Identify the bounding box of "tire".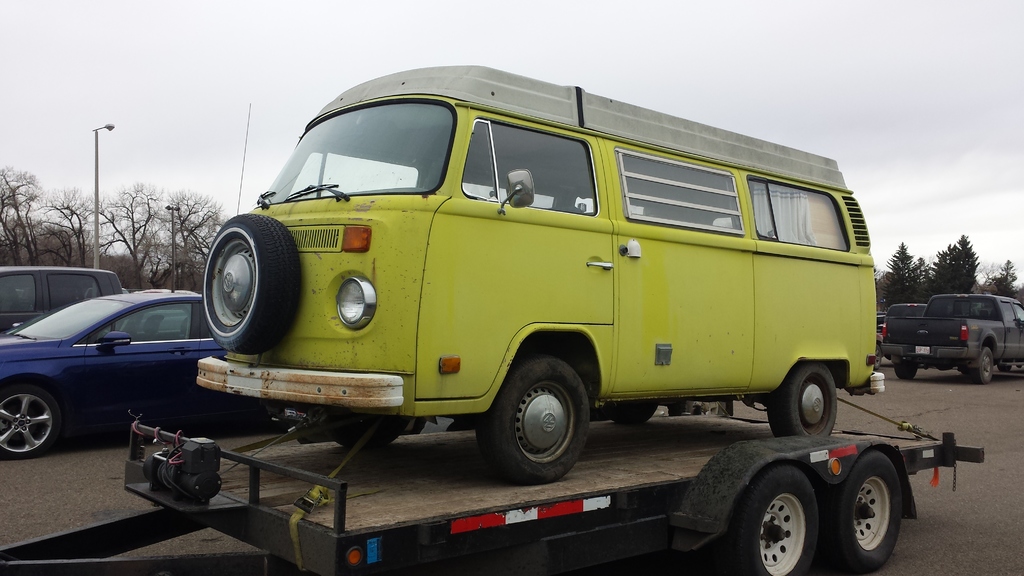
select_region(962, 346, 997, 385).
